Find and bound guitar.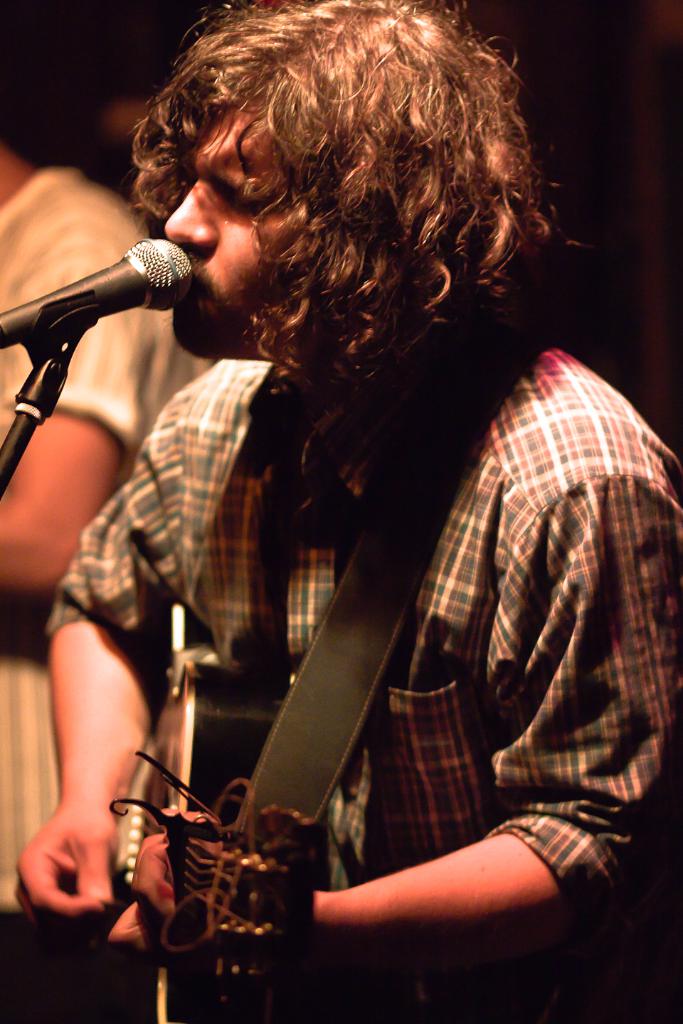
Bound: (118,642,323,989).
